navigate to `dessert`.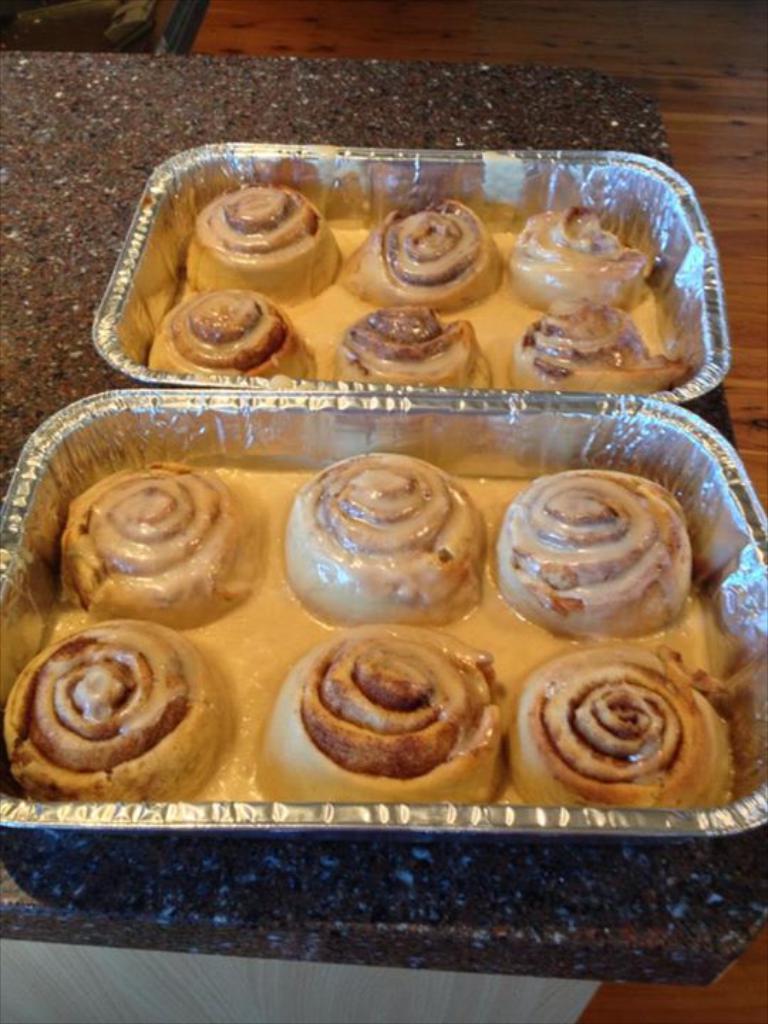
Navigation target: bbox=[0, 617, 229, 796].
